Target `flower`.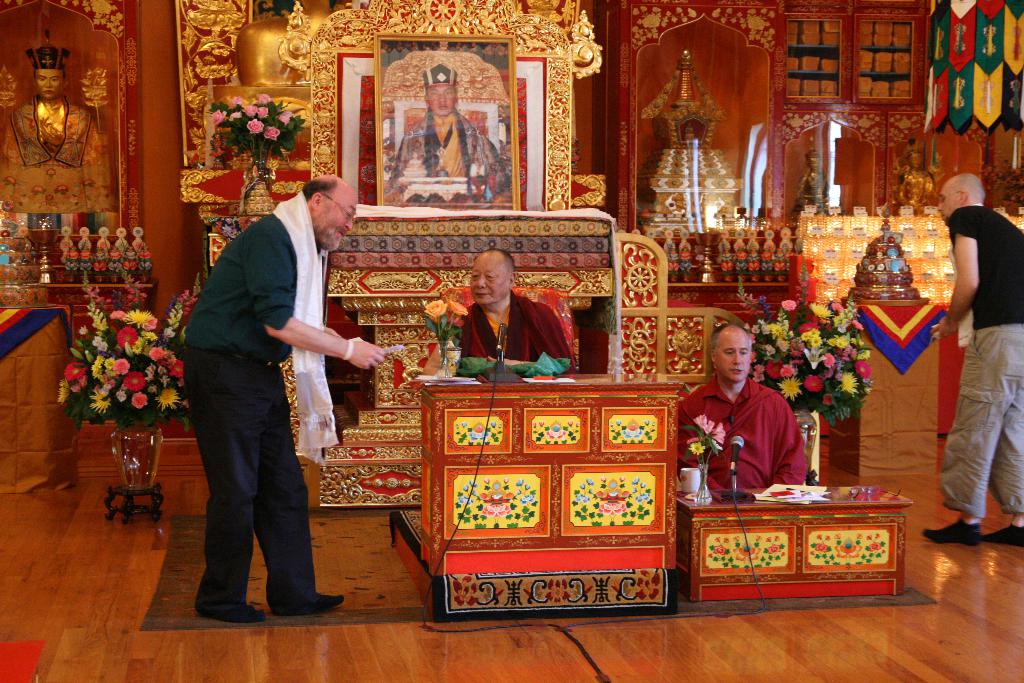
Target region: box=[799, 320, 819, 335].
